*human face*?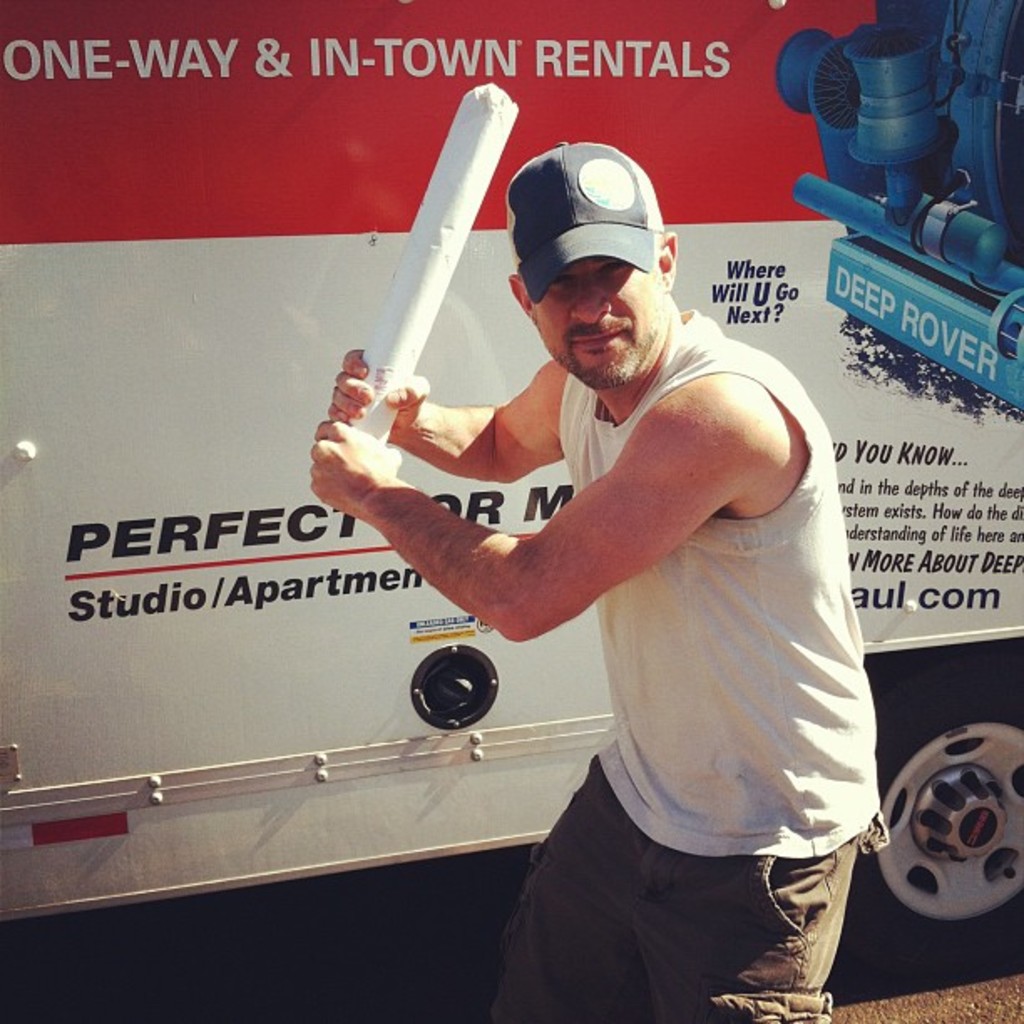
rect(534, 258, 668, 385)
